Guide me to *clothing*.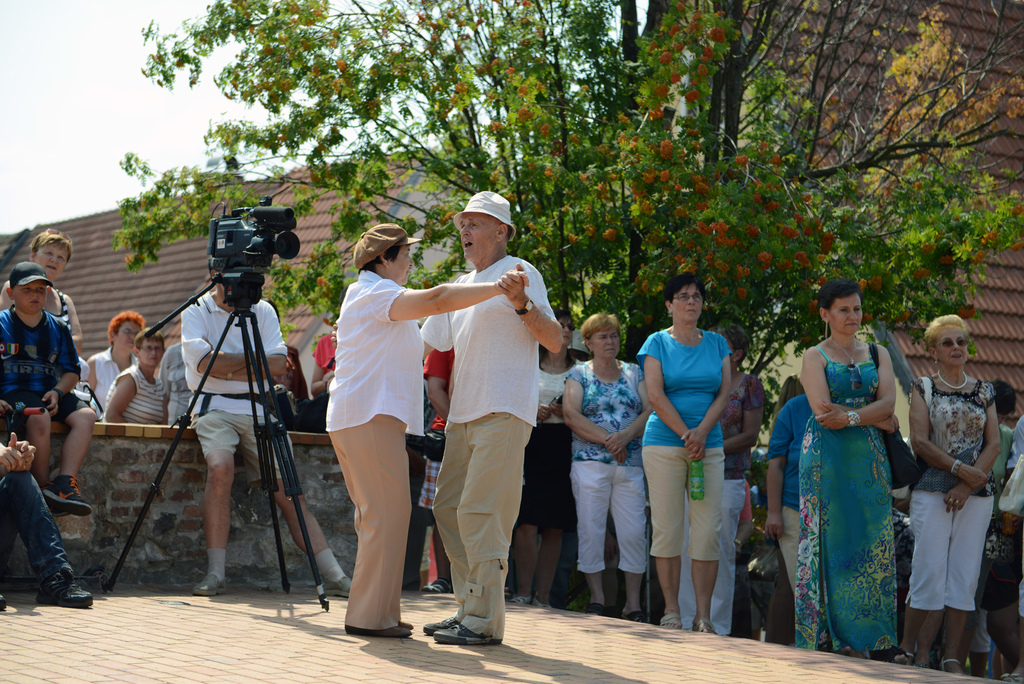
Guidance: left=88, top=343, right=142, bottom=414.
